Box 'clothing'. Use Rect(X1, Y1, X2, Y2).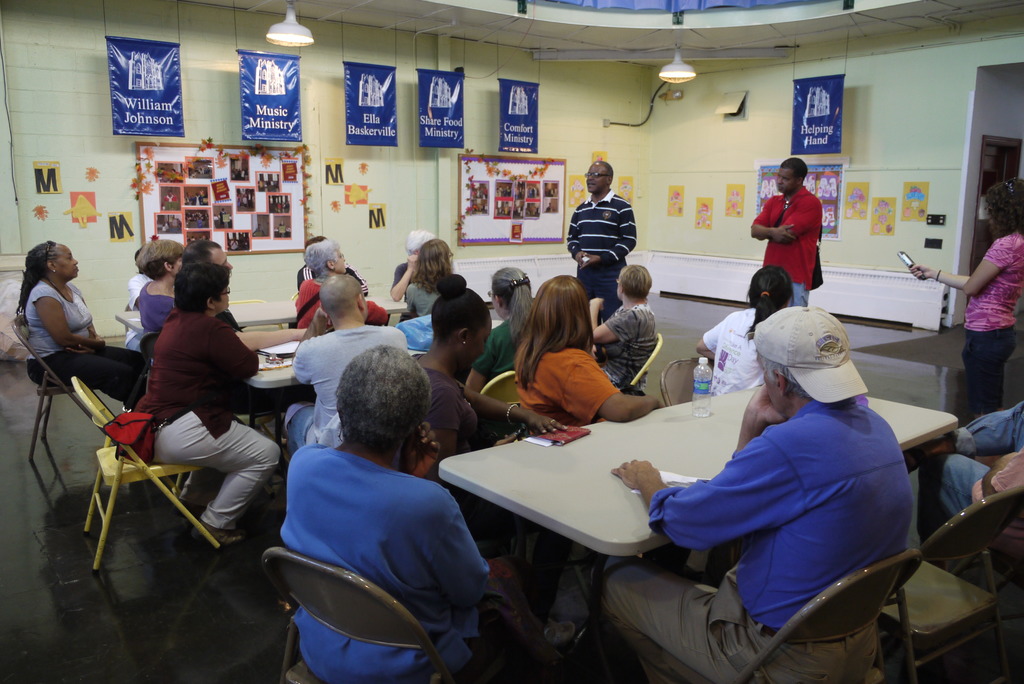
Rect(730, 183, 833, 305).
